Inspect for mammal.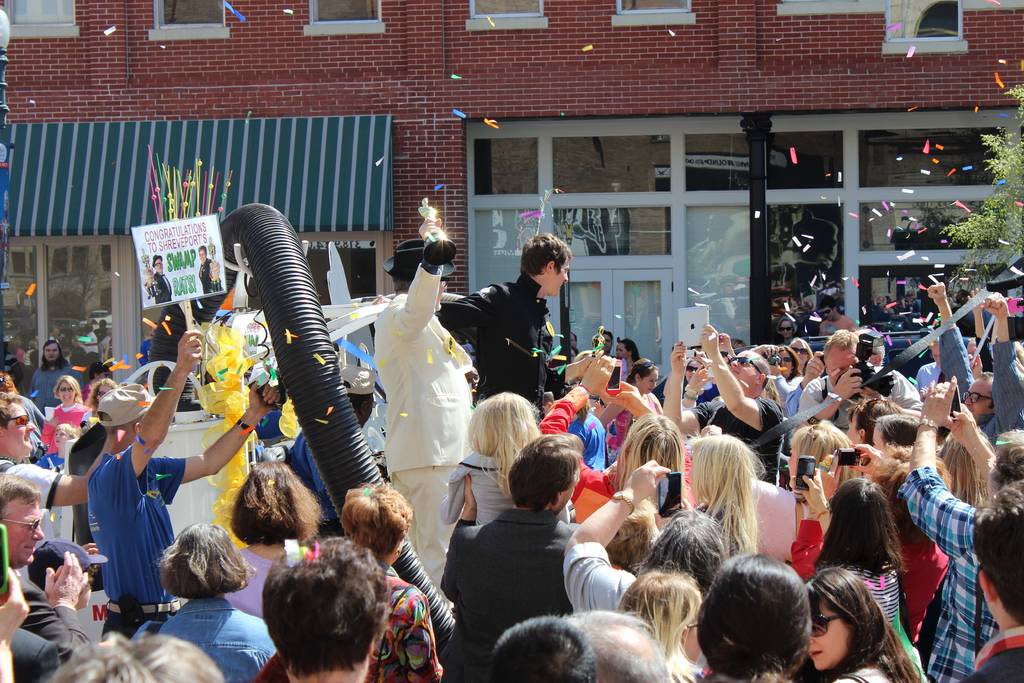
Inspection: [897, 375, 1023, 682].
